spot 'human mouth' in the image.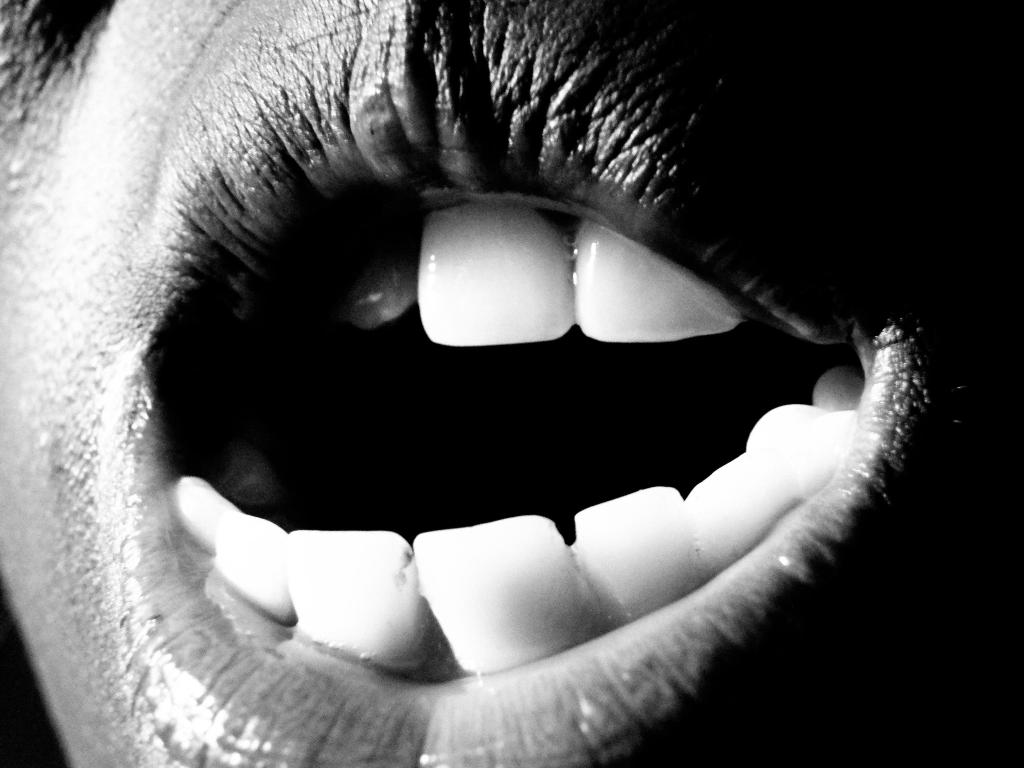
'human mouth' found at {"left": 114, "top": 16, "right": 962, "bottom": 767}.
